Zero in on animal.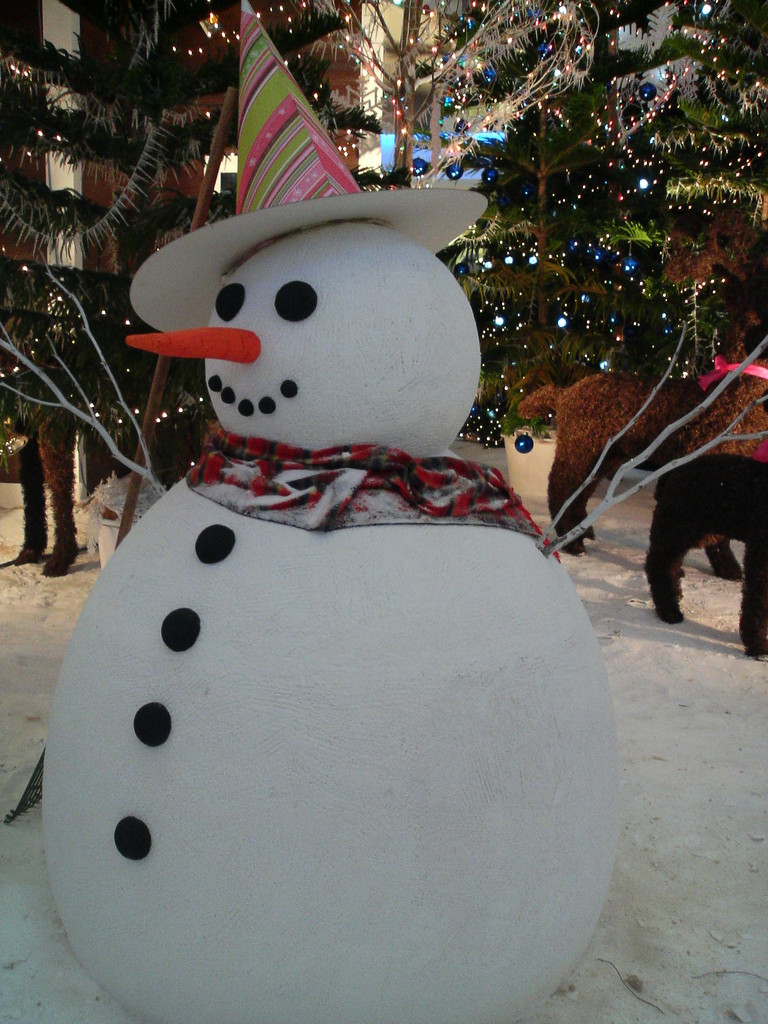
Zeroed in: (512,372,767,552).
